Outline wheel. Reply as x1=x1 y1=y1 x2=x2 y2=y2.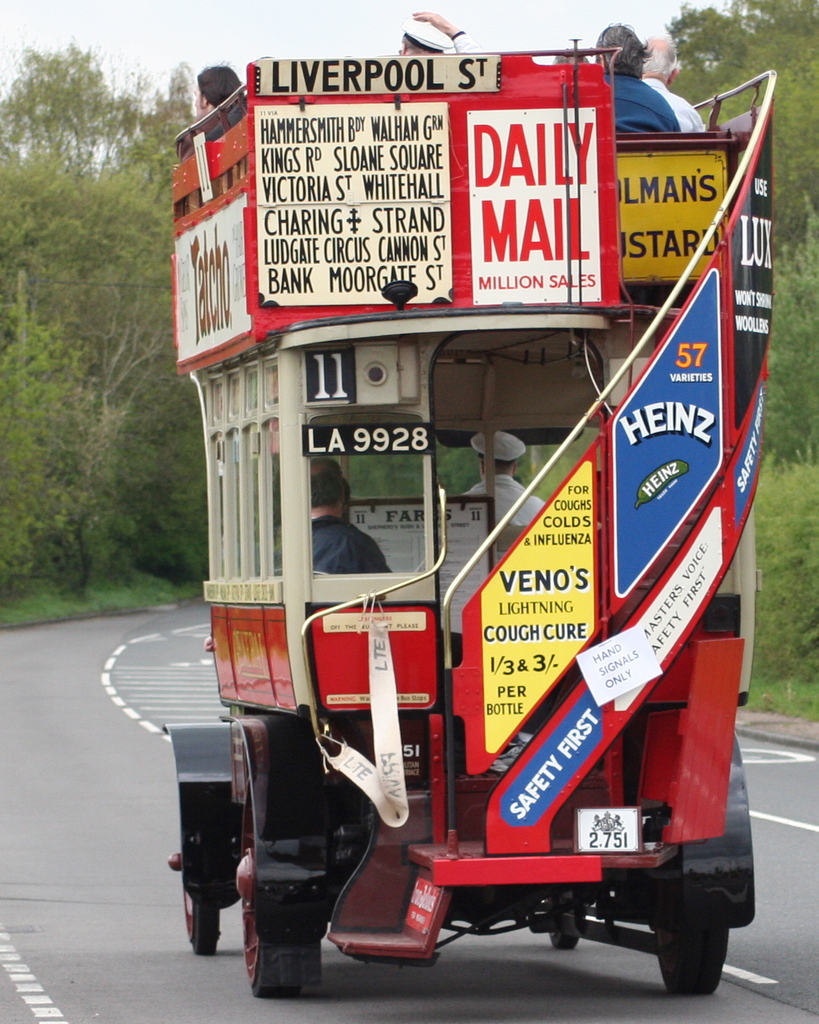
x1=547 y1=918 x2=583 y2=949.
